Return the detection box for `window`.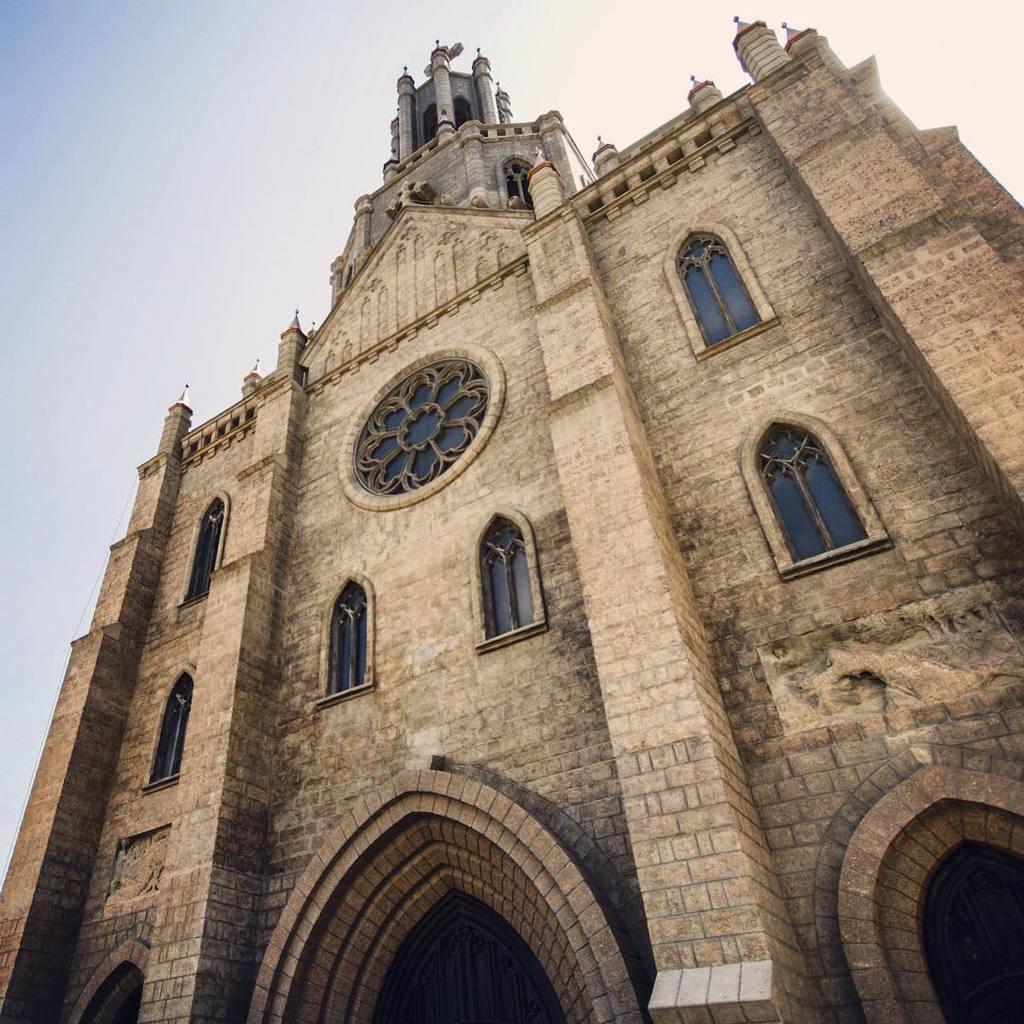
rect(144, 686, 183, 781).
